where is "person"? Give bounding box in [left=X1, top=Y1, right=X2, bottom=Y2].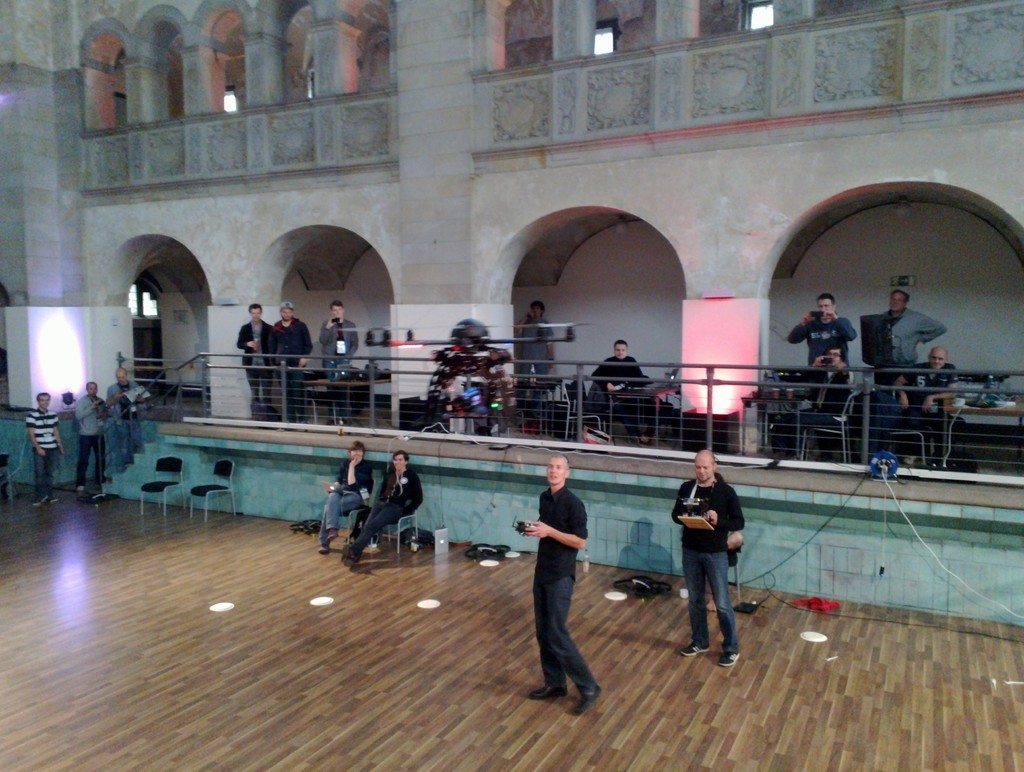
[left=781, top=341, right=856, bottom=461].
